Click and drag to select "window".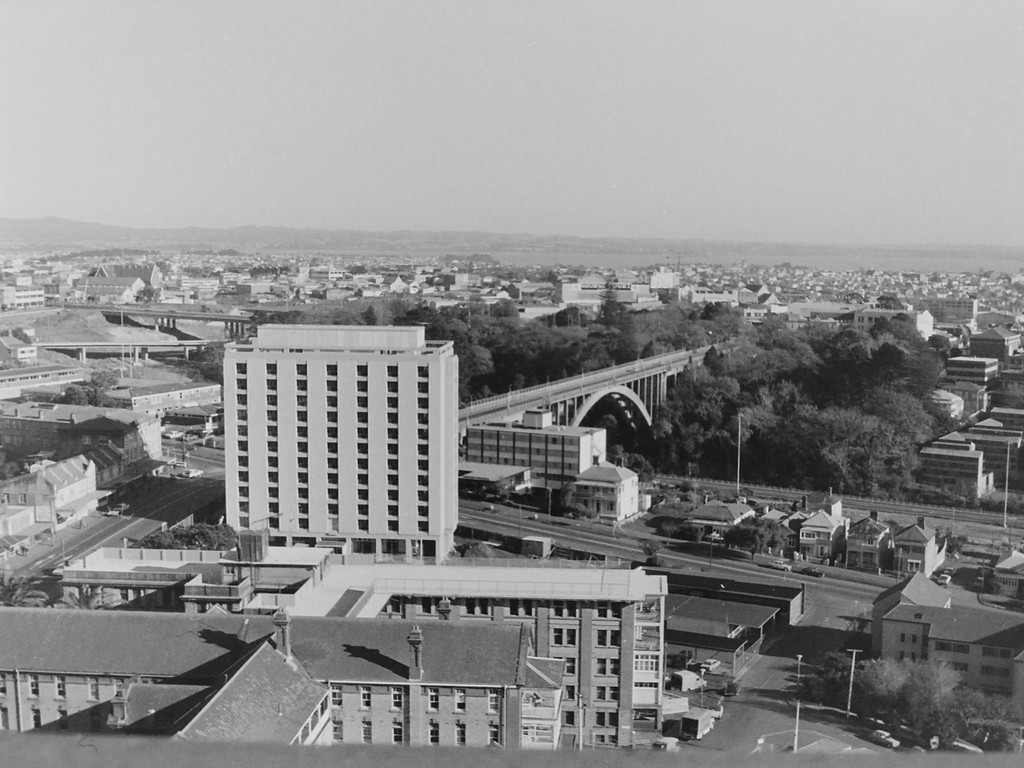
Selection: bbox(236, 380, 249, 392).
